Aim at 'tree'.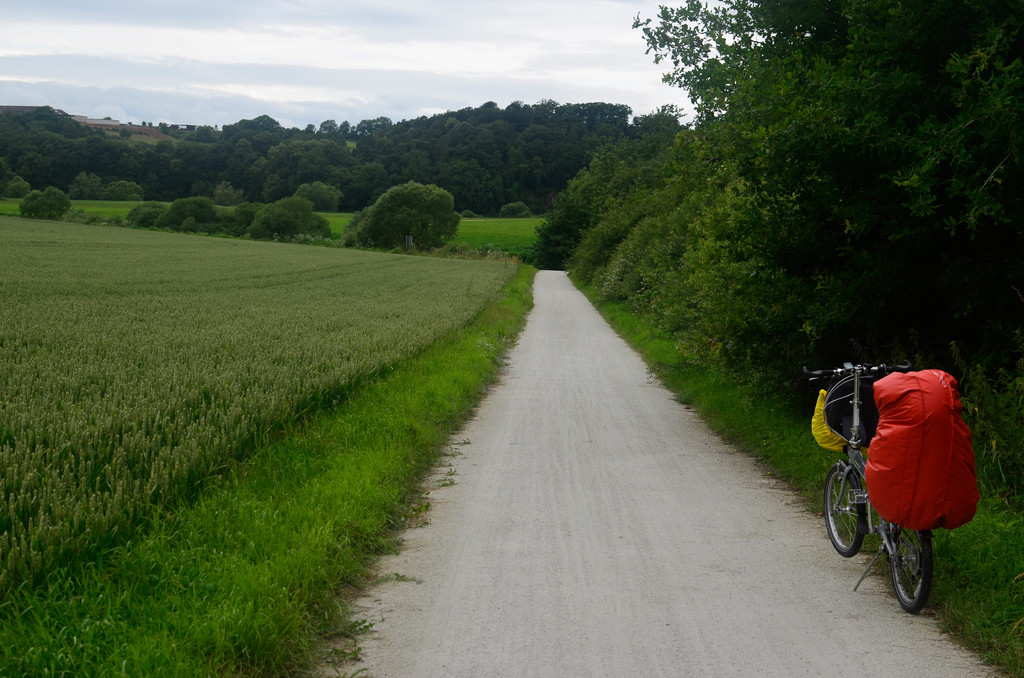
Aimed at x1=99 y1=140 x2=204 y2=209.
